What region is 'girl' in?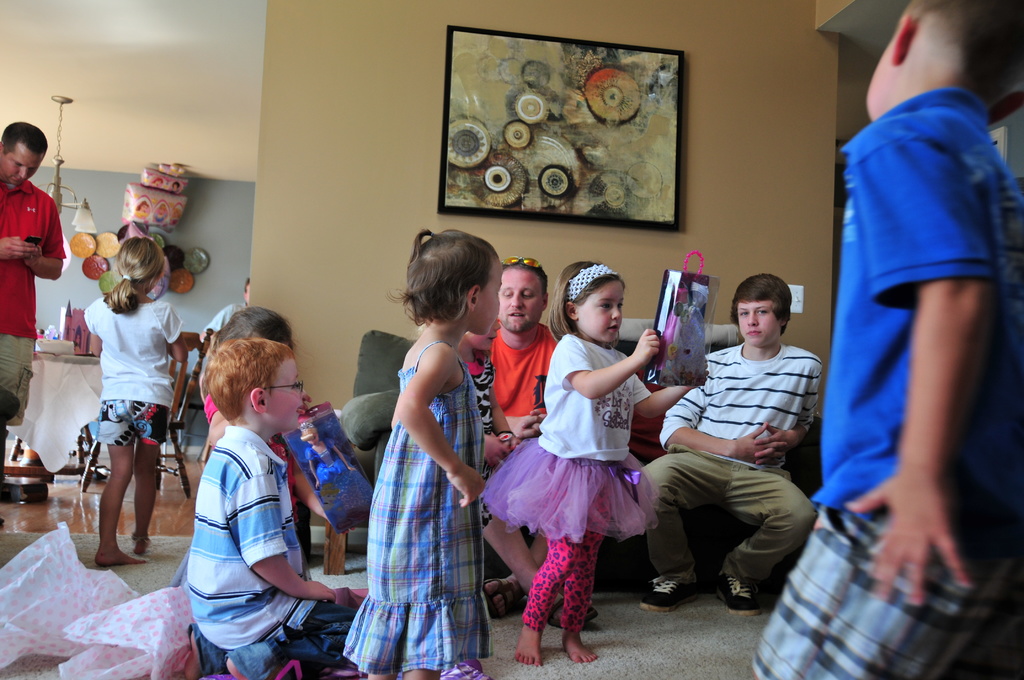
l=330, t=243, r=480, b=679.
